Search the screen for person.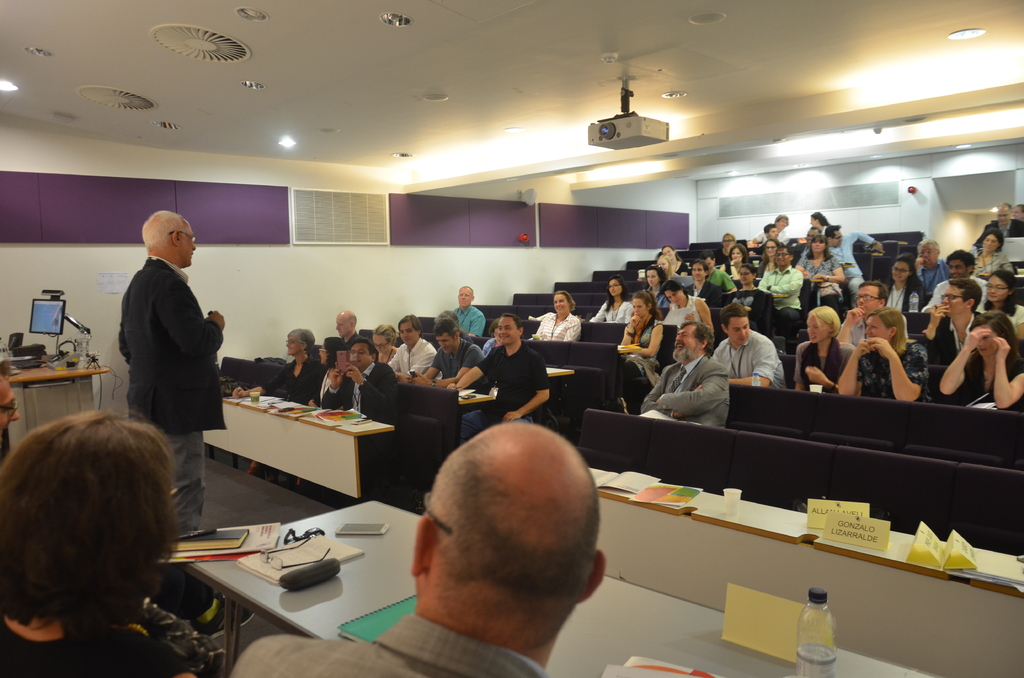
Found at (x1=842, y1=311, x2=929, y2=397).
